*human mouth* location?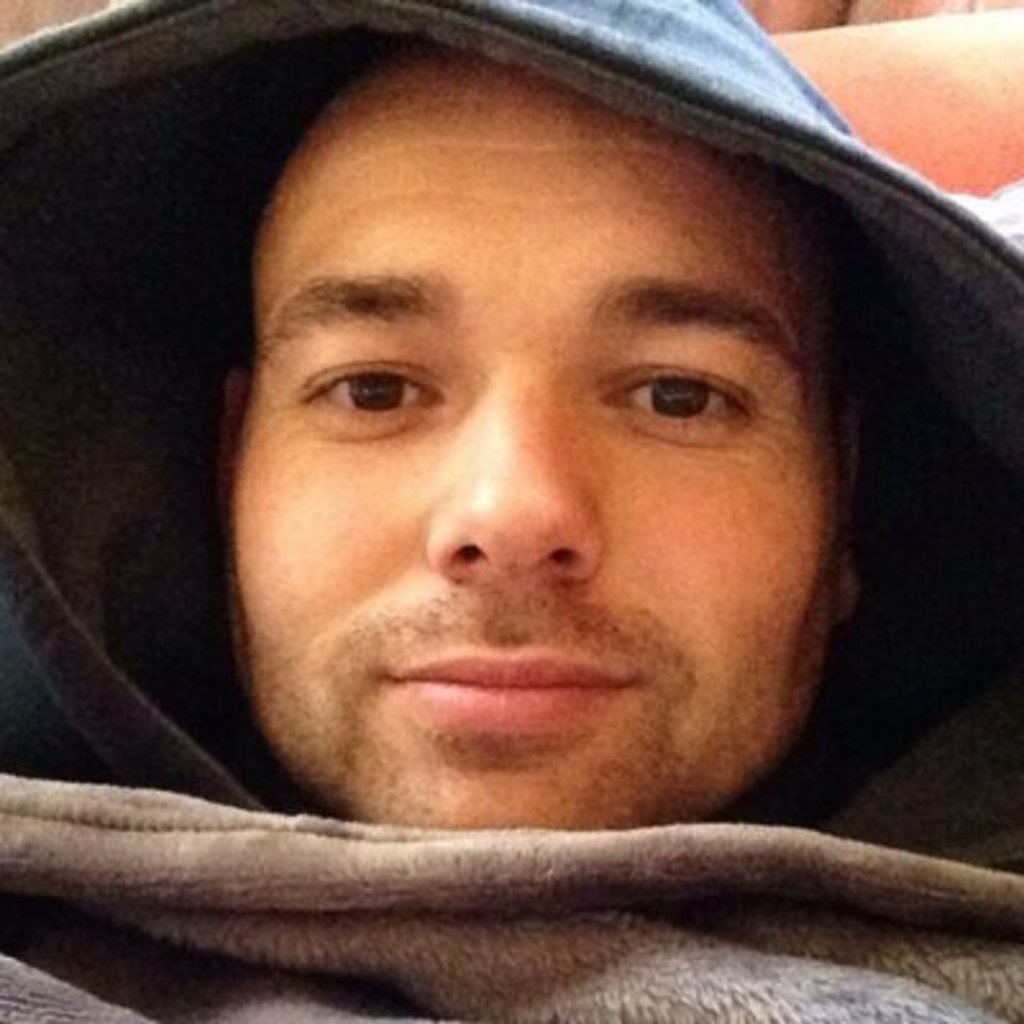
x1=384, y1=645, x2=632, y2=737
